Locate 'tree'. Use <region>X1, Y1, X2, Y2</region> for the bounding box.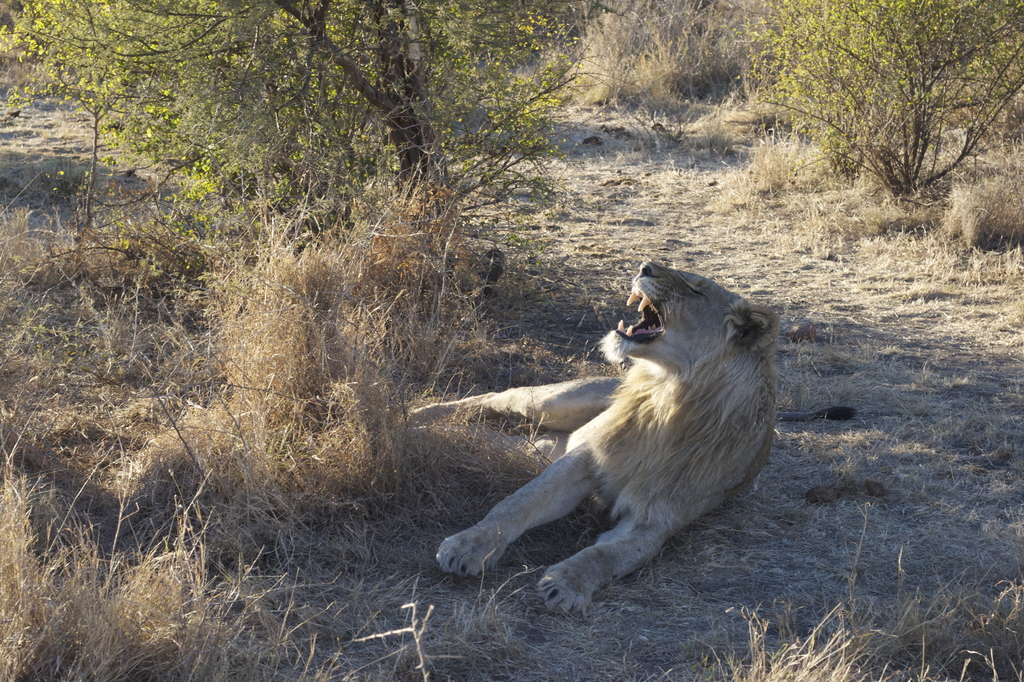
<region>747, 32, 992, 234</region>.
